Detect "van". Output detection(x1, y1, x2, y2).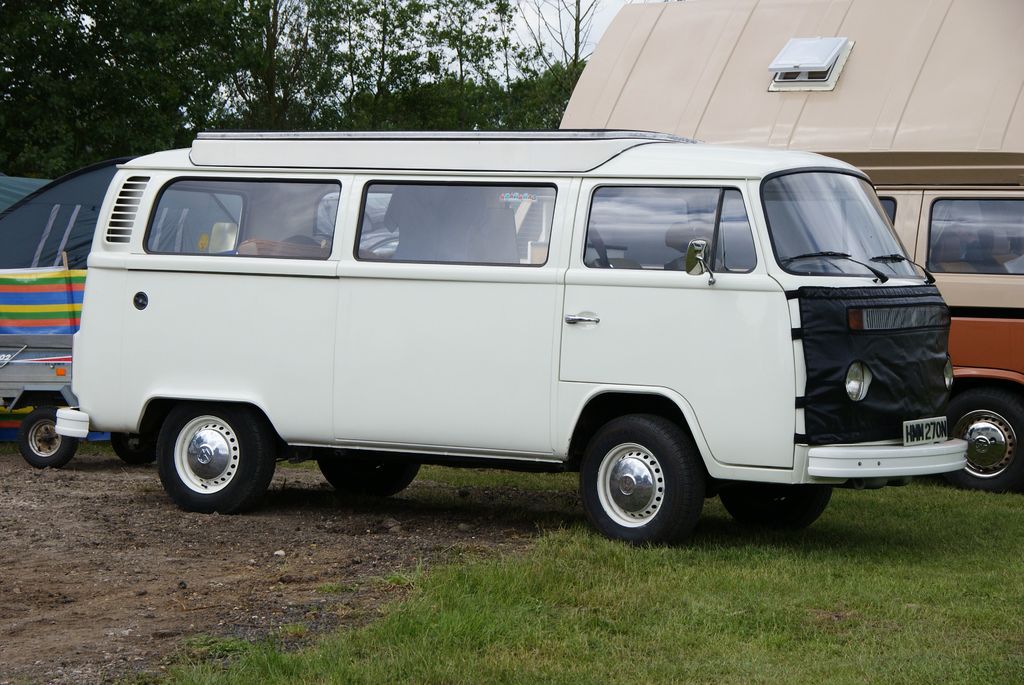
detection(515, 0, 1023, 491).
